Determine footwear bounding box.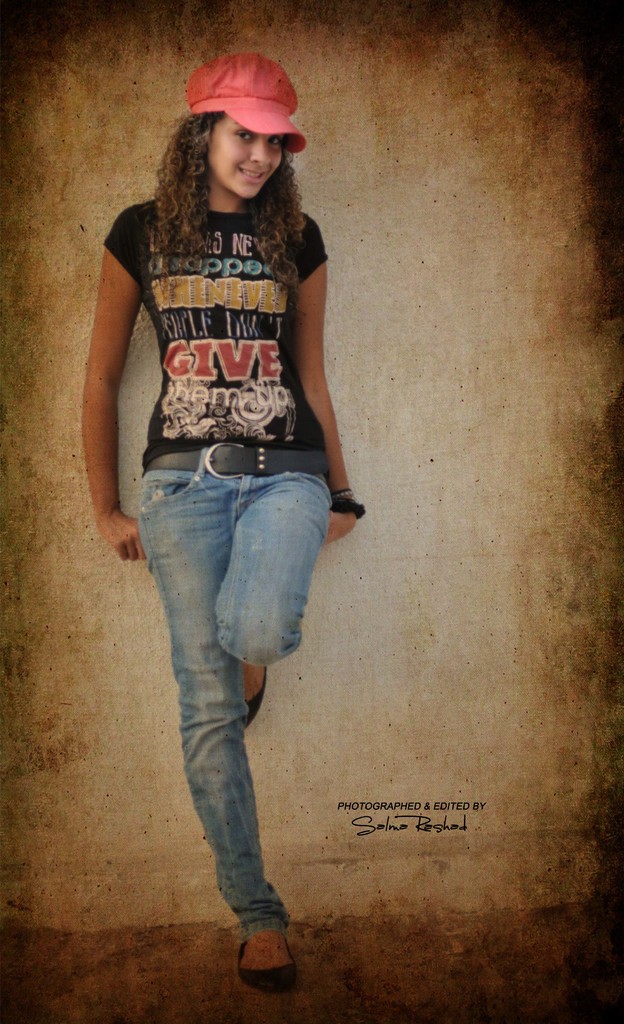
Determined: [left=231, top=911, right=303, bottom=991].
